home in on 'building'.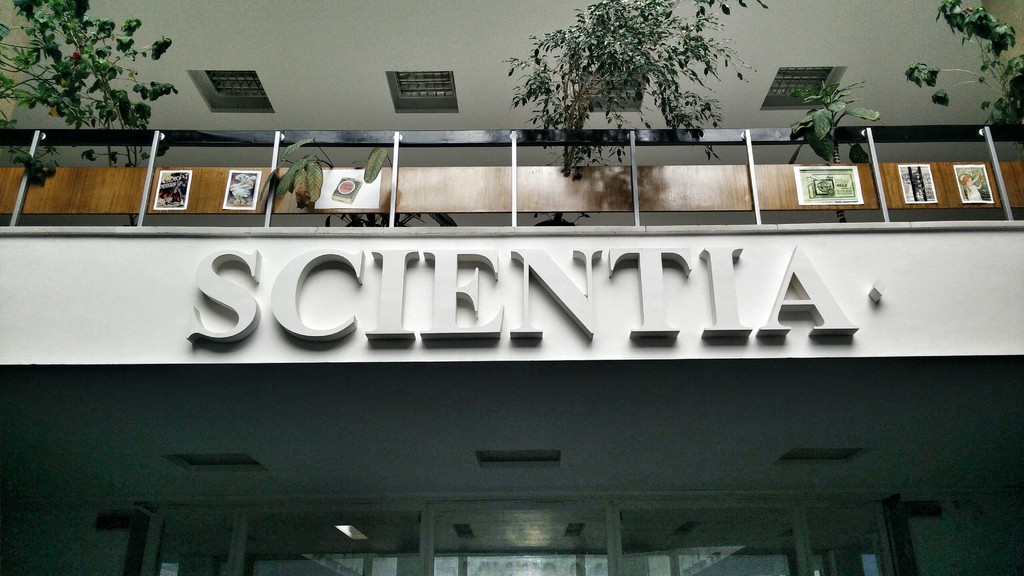
Homed in at <region>0, 0, 1023, 575</region>.
